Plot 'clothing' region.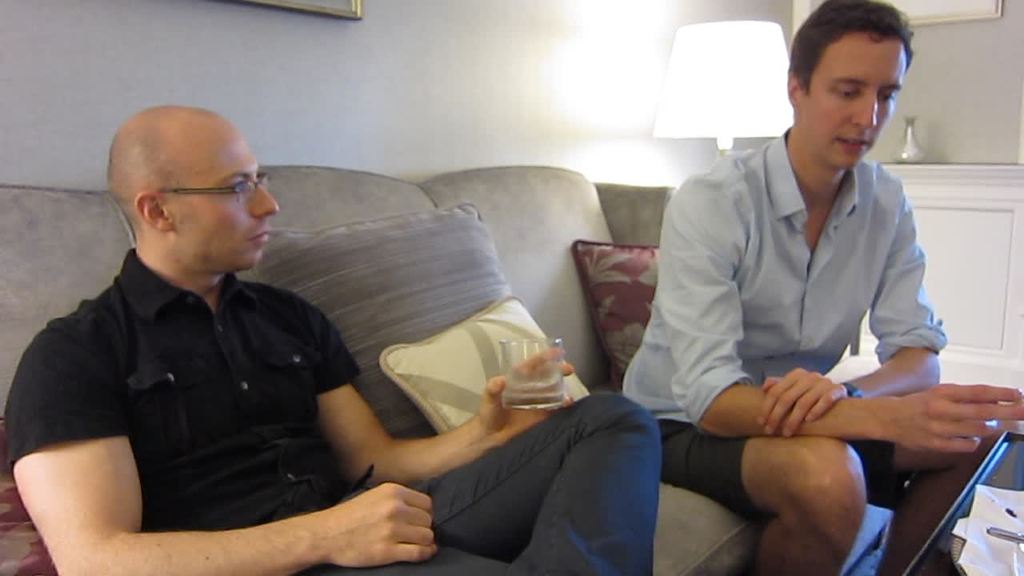
Plotted at <bbox>0, 246, 665, 575</bbox>.
